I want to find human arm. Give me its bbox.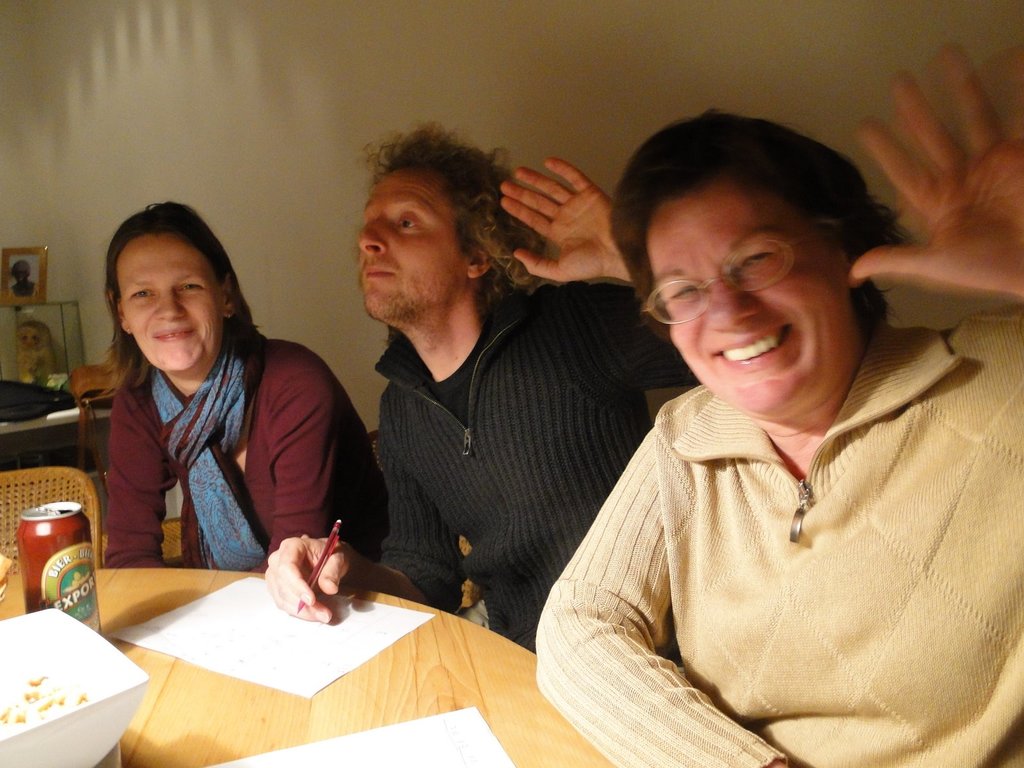
[x1=263, y1=365, x2=473, y2=623].
